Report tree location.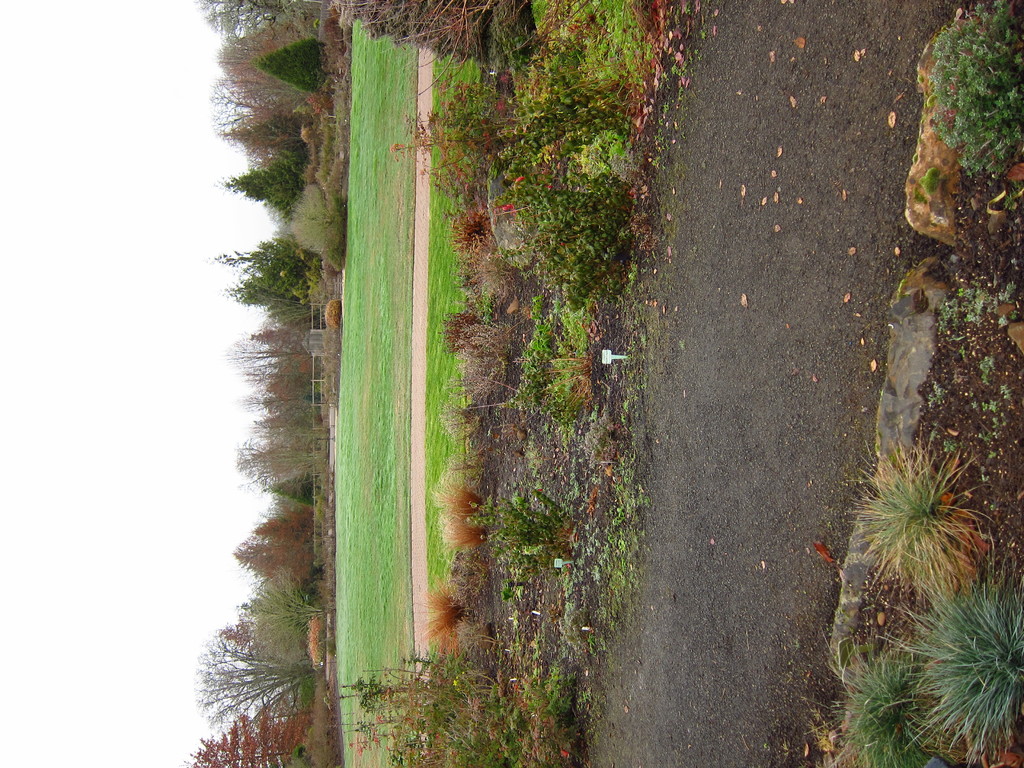
Report: x1=228, y1=495, x2=324, y2=594.
